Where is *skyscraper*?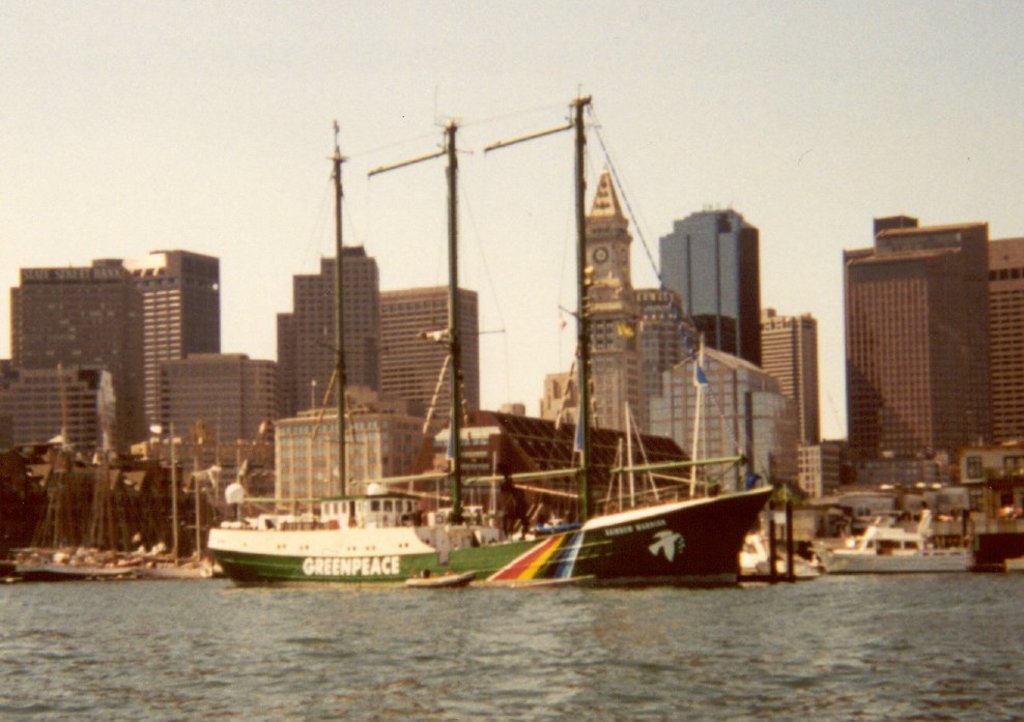
l=0, t=358, r=122, b=486.
